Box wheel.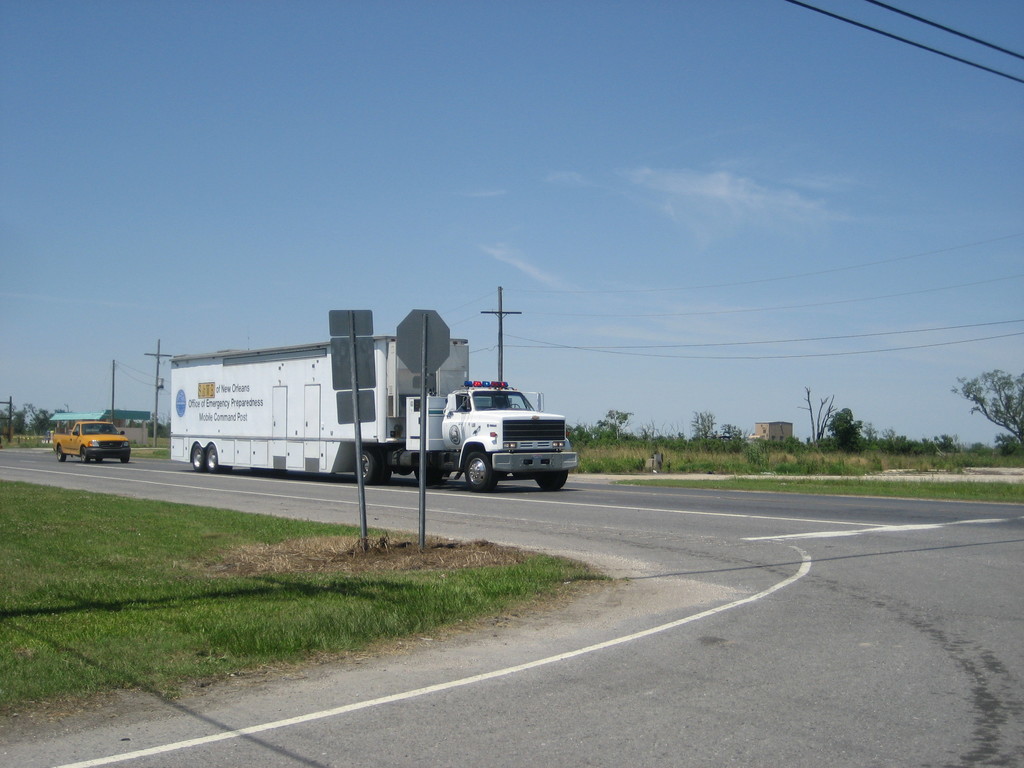
(left=362, top=449, right=392, bottom=486).
